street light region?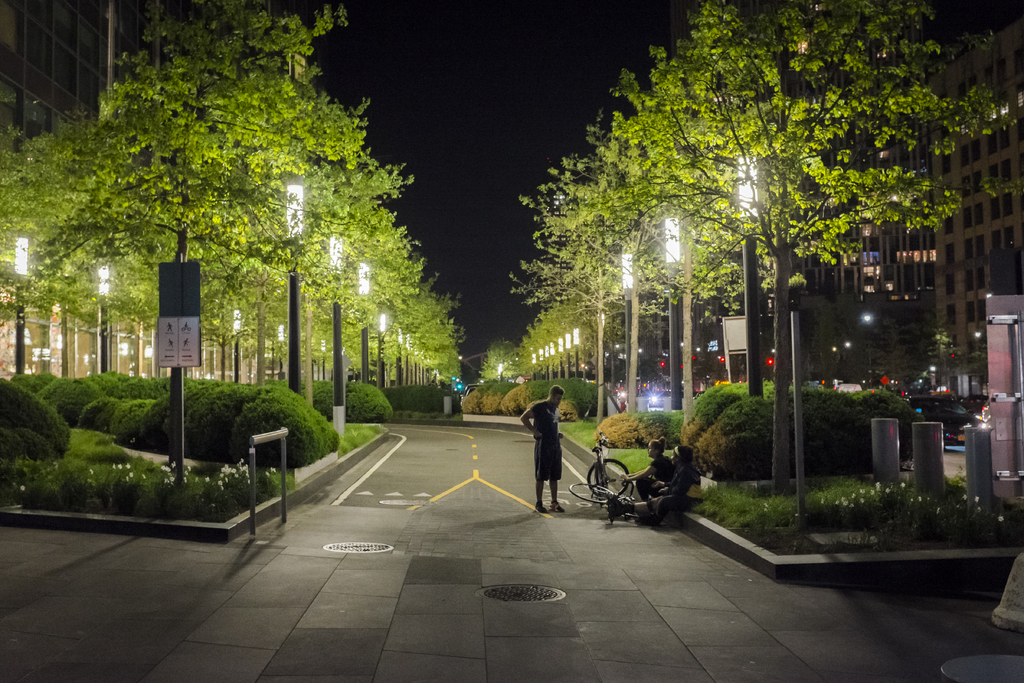
region(557, 337, 563, 381)
